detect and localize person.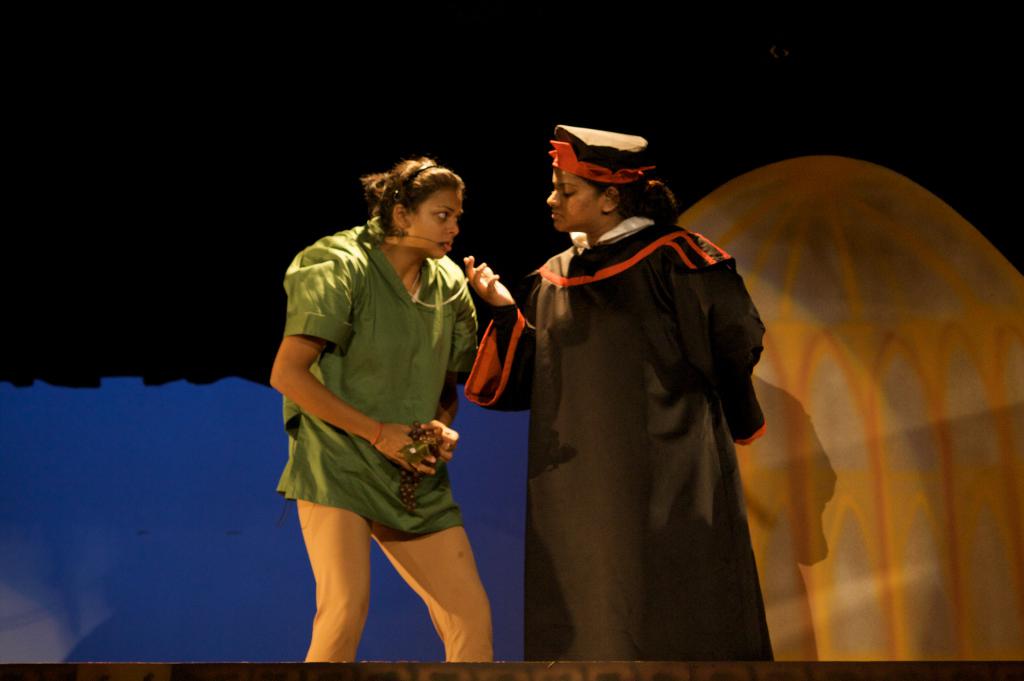
Localized at (x1=263, y1=148, x2=515, y2=675).
